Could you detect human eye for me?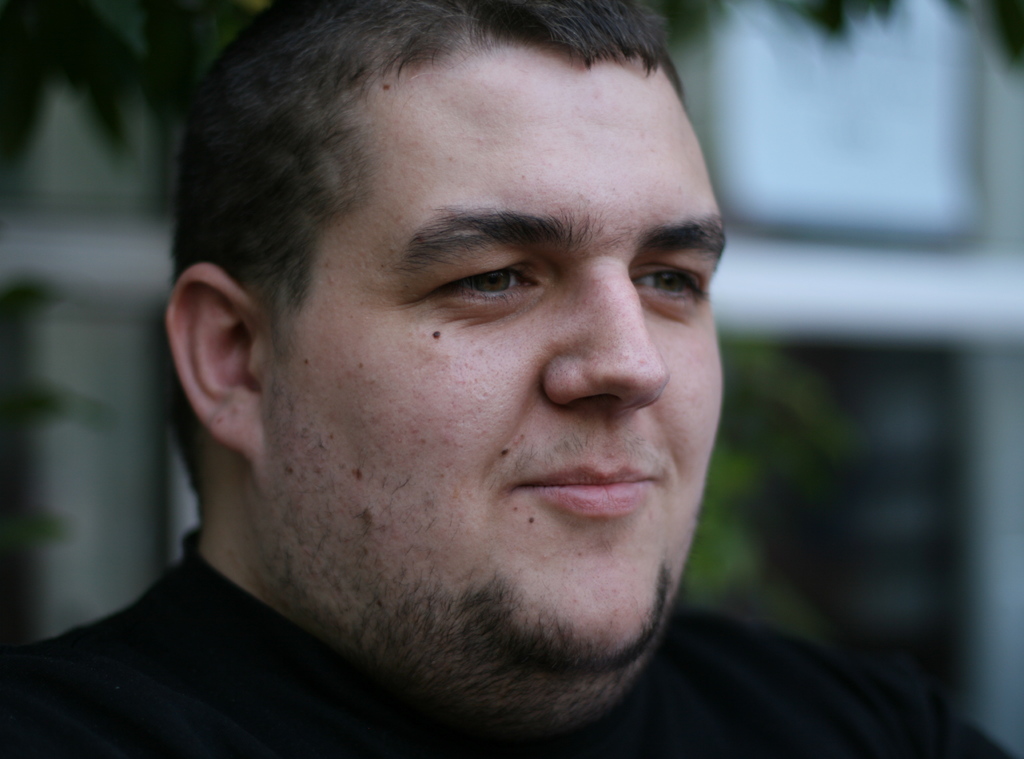
Detection result: 416/247/557/321.
